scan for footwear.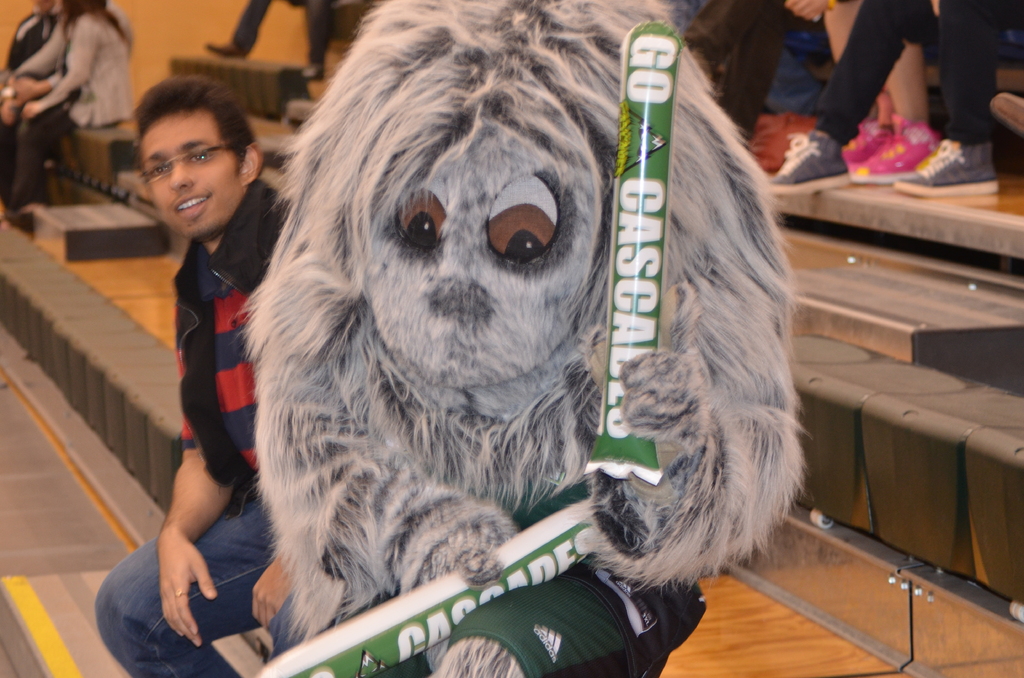
Scan result: [x1=771, y1=129, x2=846, y2=184].
